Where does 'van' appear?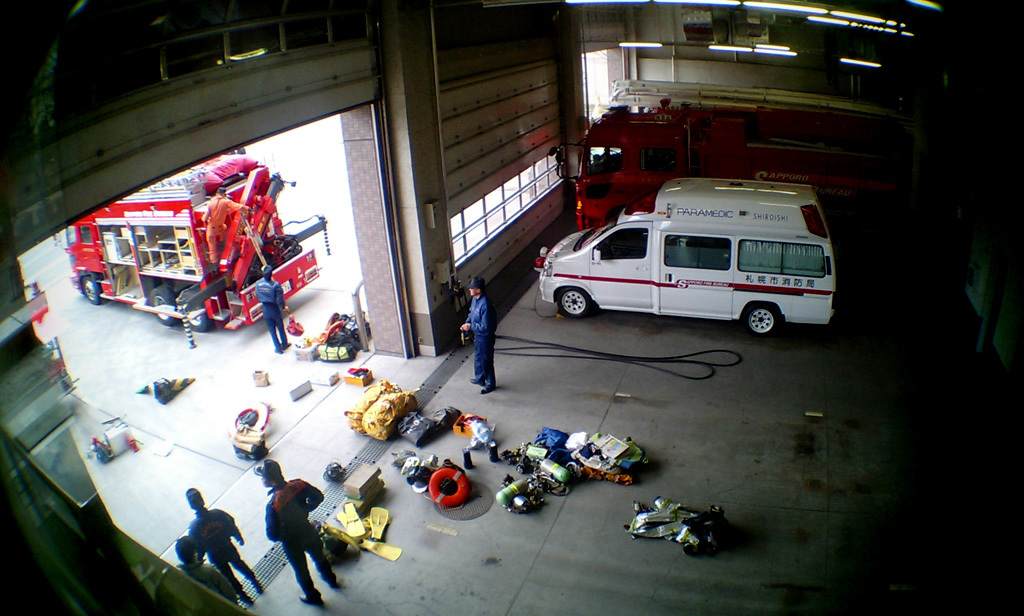
Appears at region(539, 175, 842, 341).
